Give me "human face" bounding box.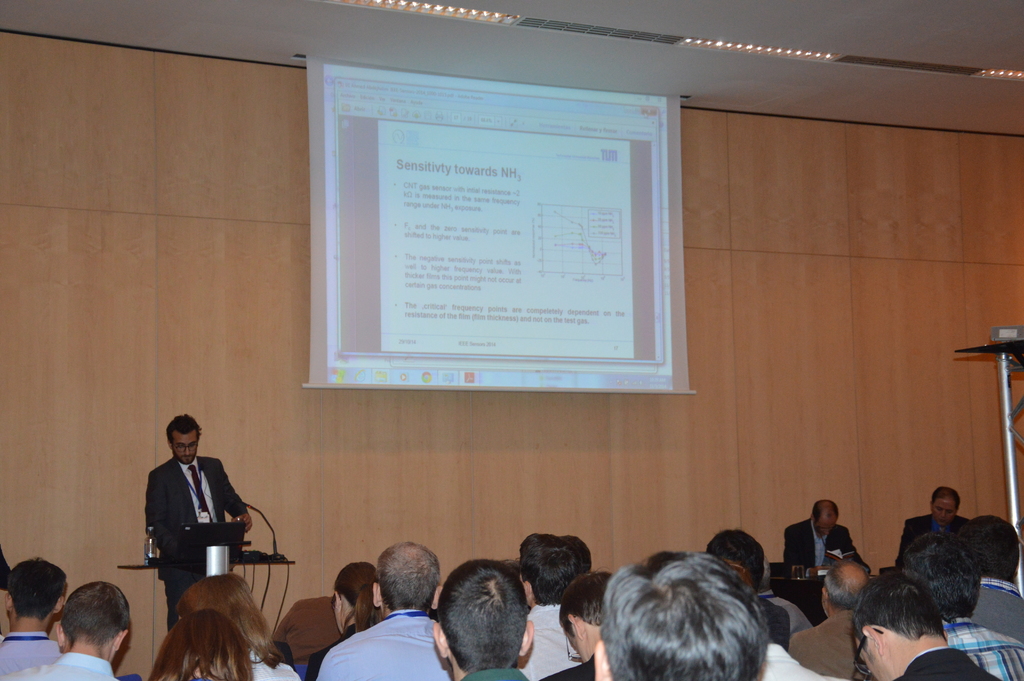
856/636/886/680.
